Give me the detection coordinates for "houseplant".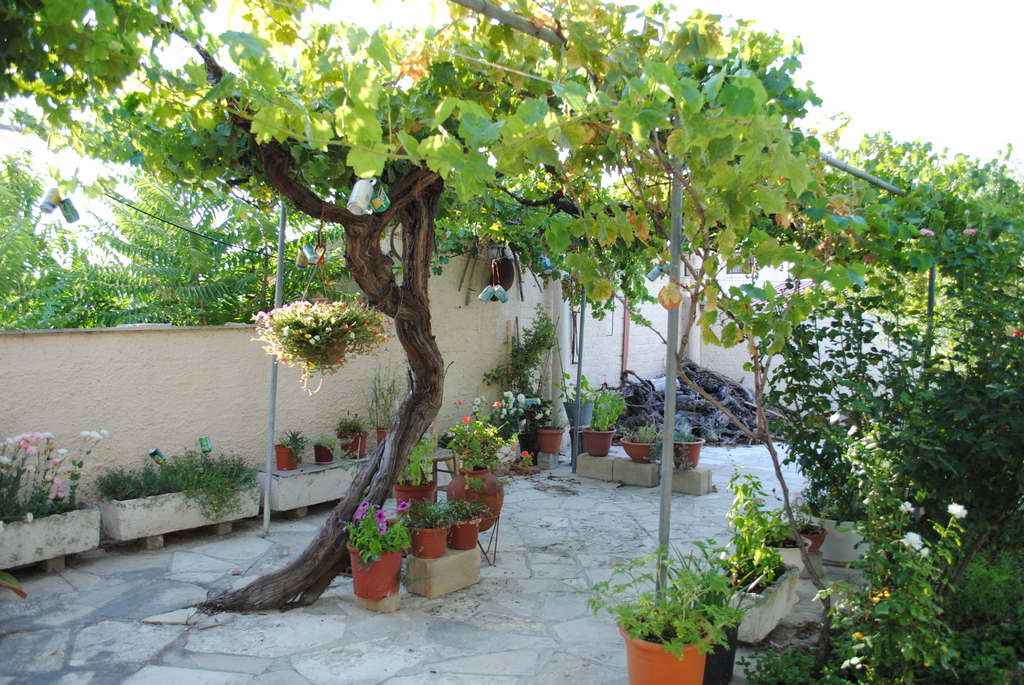
bbox=[584, 381, 629, 459].
